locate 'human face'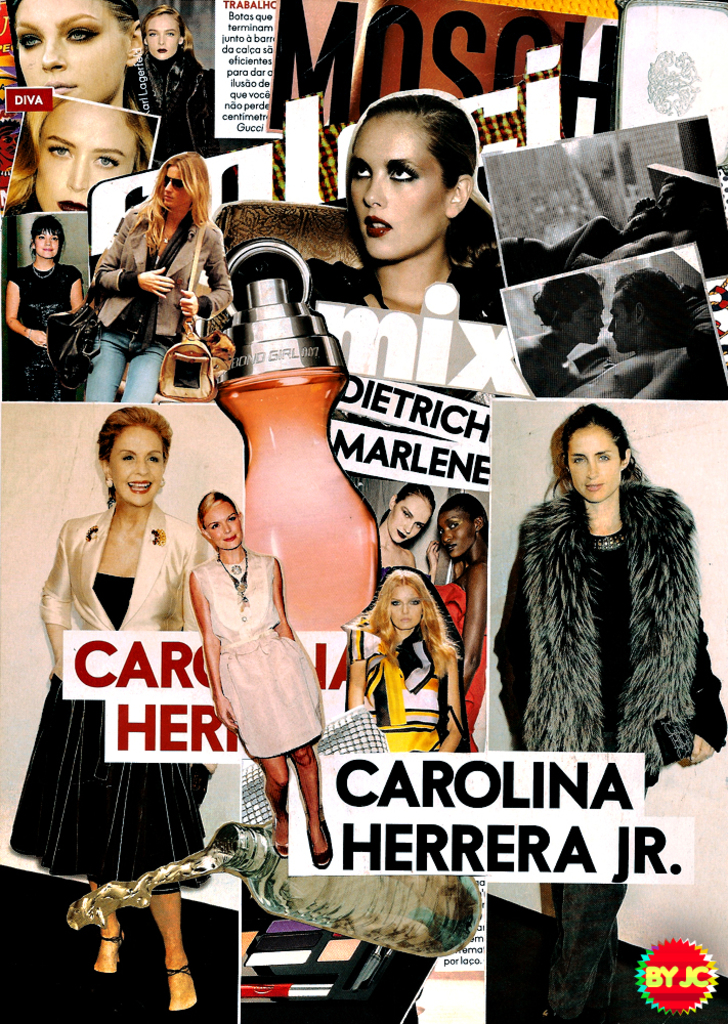
<bbox>23, 0, 129, 97</bbox>
